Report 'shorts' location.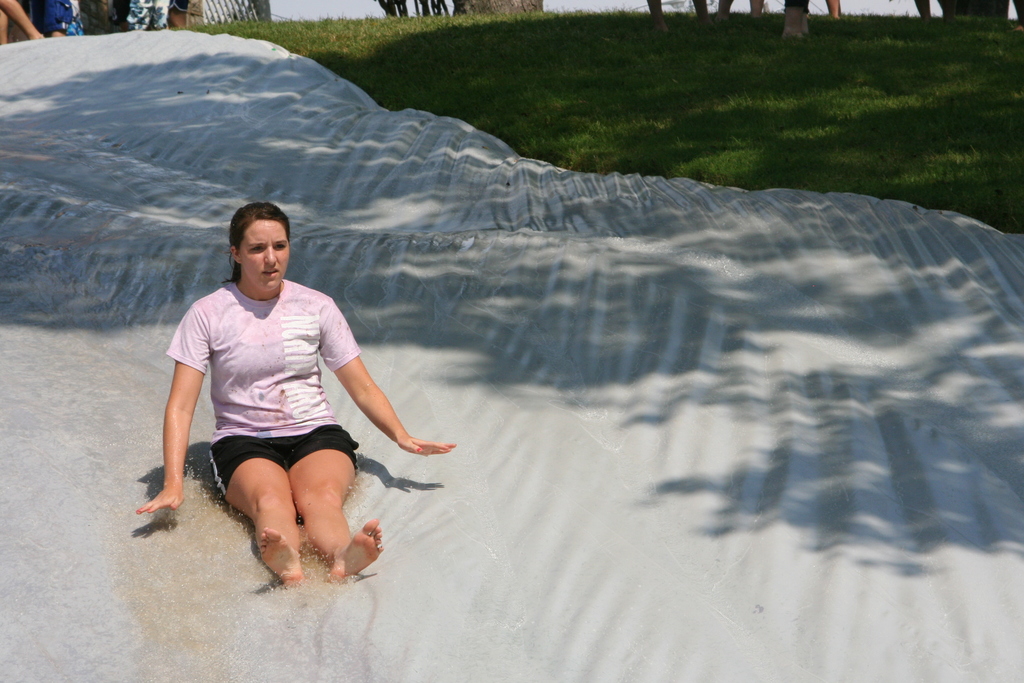
Report: (207, 420, 358, 498).
